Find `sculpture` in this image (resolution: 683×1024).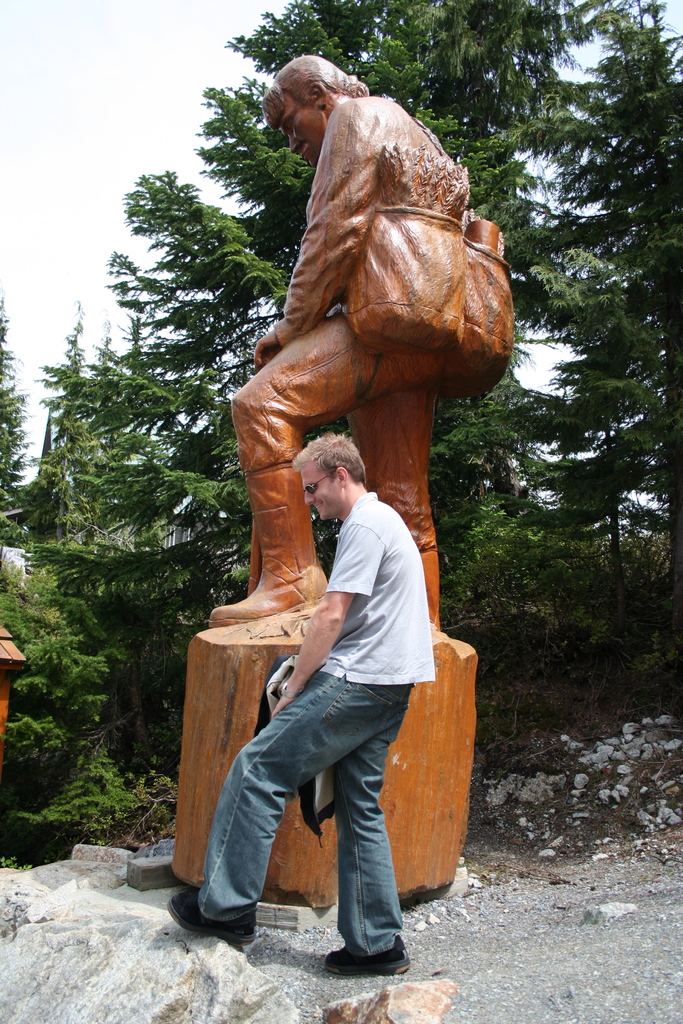
229 76 522 602.
